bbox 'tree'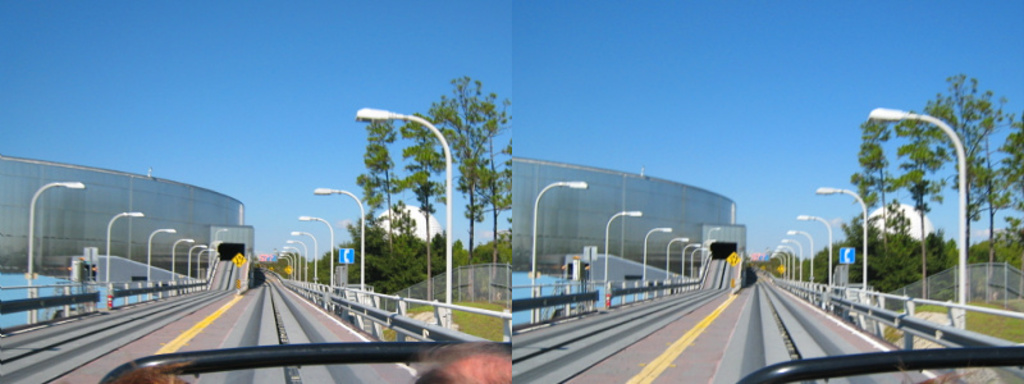
left=404, top=114, right=451, bottom=296
